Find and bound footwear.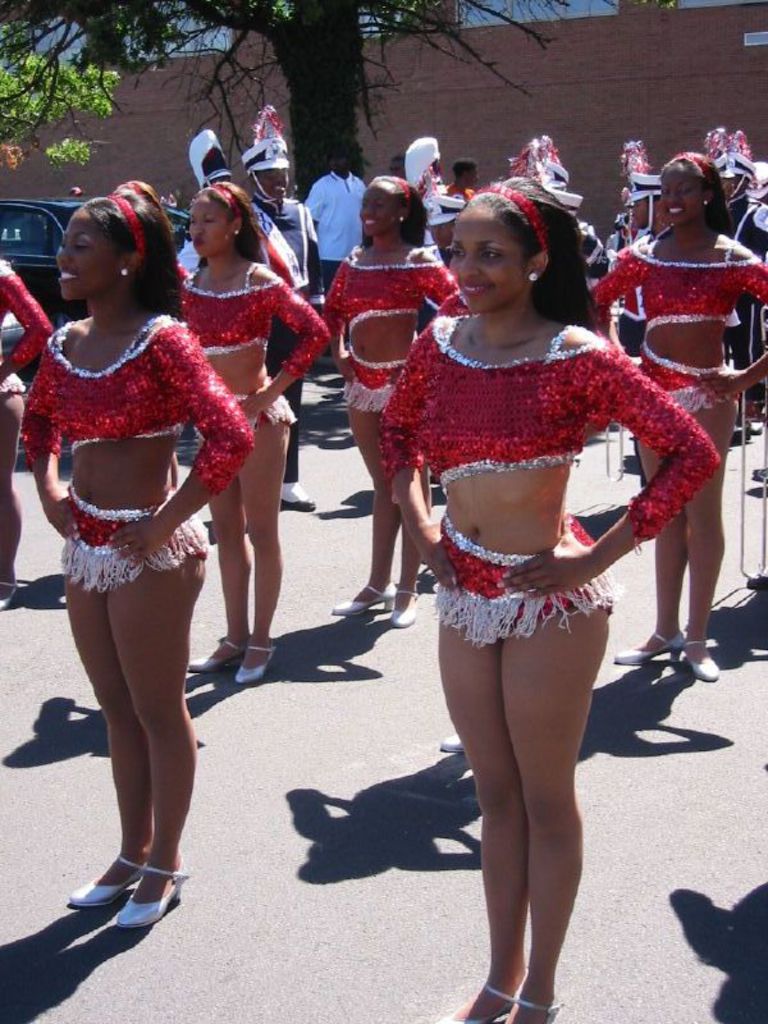
Bound: select_region(609, 627, 685, 663).
